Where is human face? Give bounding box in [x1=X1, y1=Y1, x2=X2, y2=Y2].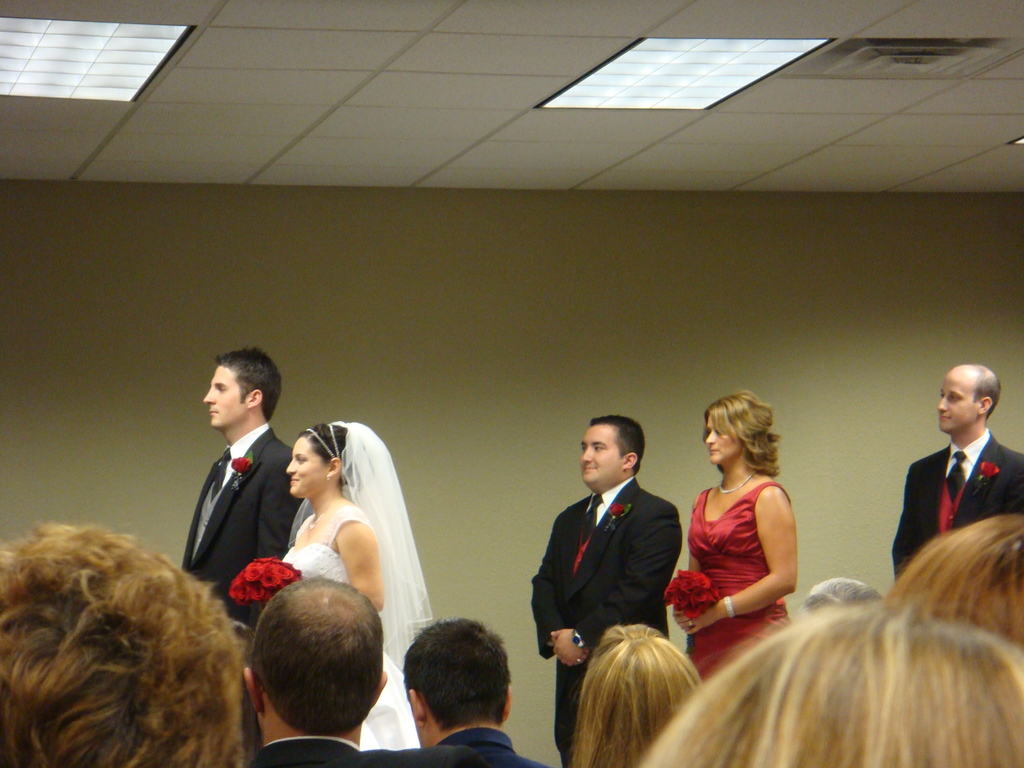
[x1=578, y1=422, x2=622, y2=486].
